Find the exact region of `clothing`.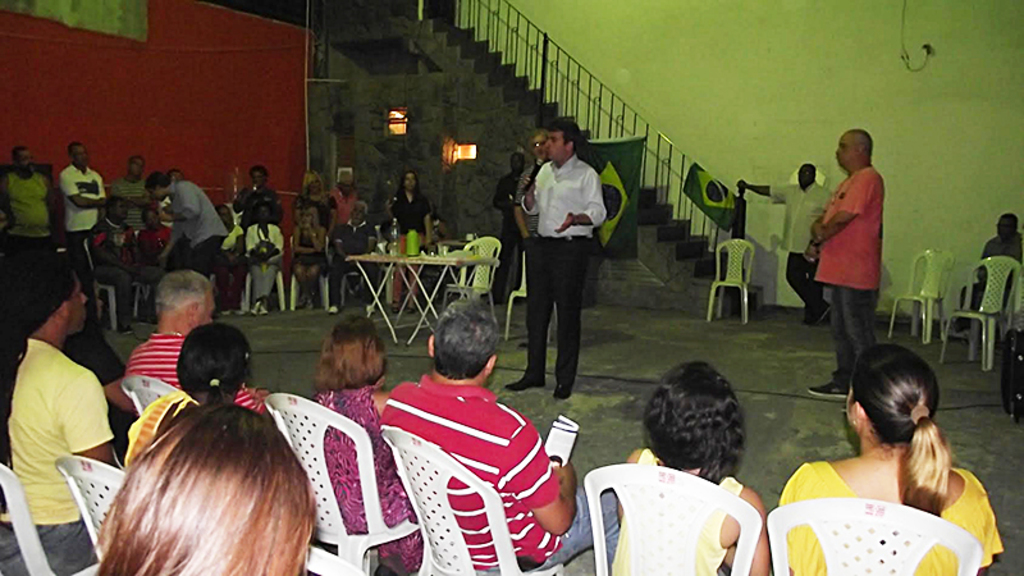
Exact region: left=288, top=195, right=349, bottom=234.
